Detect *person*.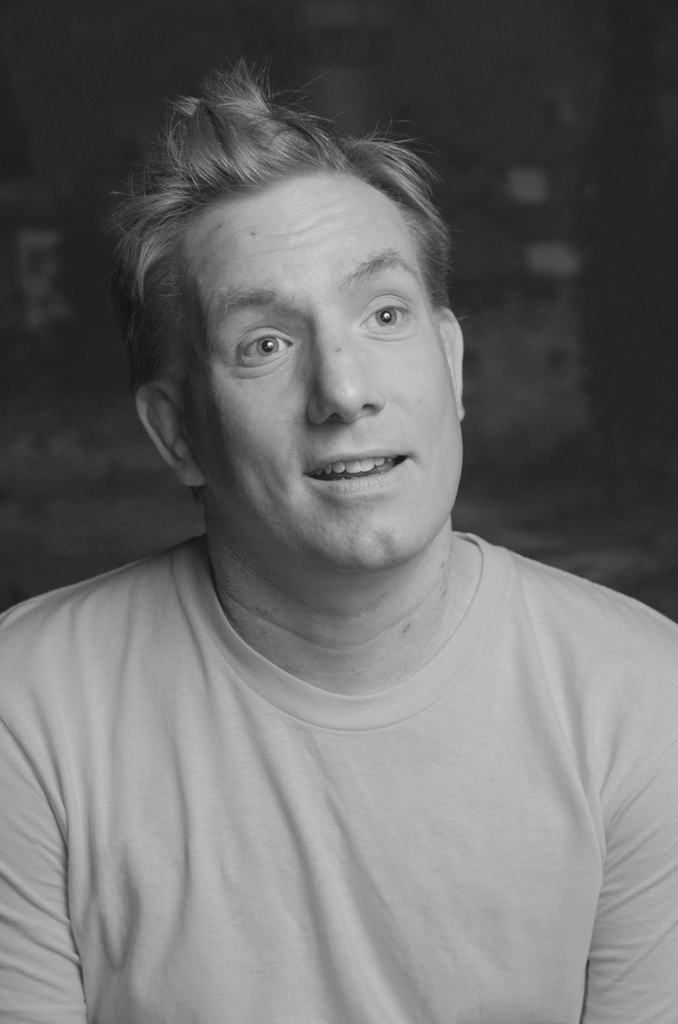
Detected at <box>0,53,677,1023</box>.
